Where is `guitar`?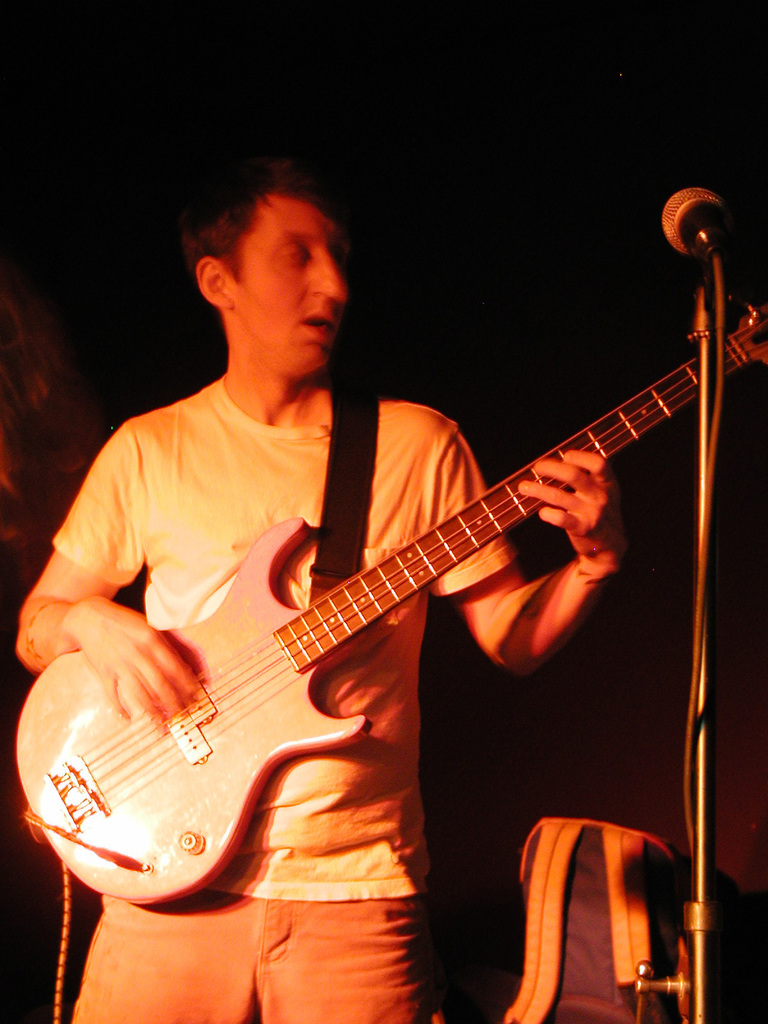
bbox=(52, 293, 744, 922).
